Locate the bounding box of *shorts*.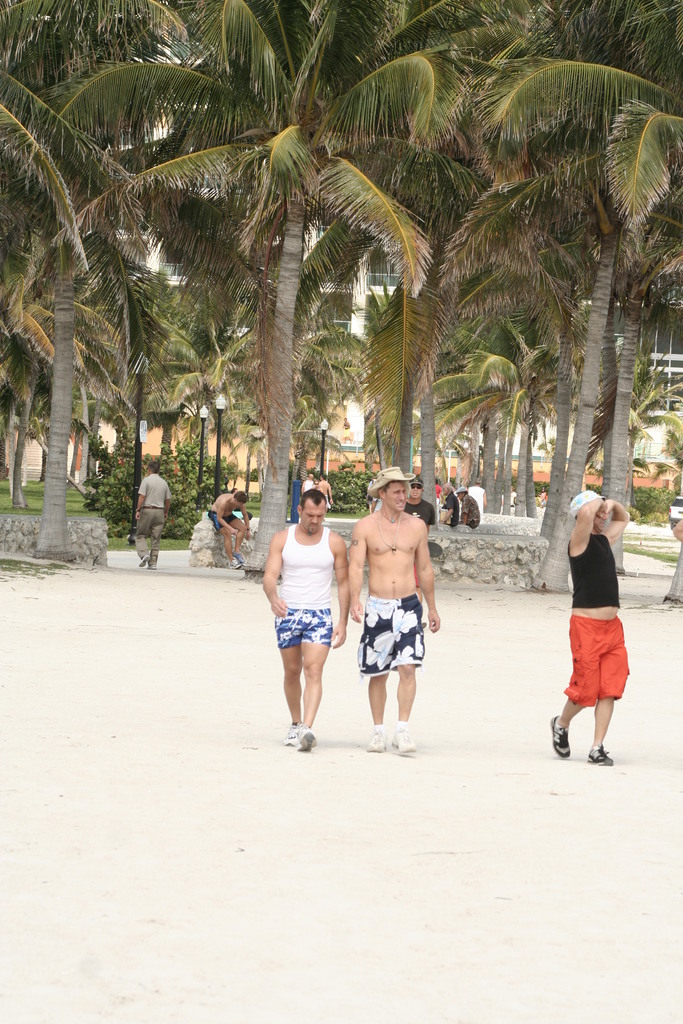
Bounding box: crop(575, 620, 644, 711).
